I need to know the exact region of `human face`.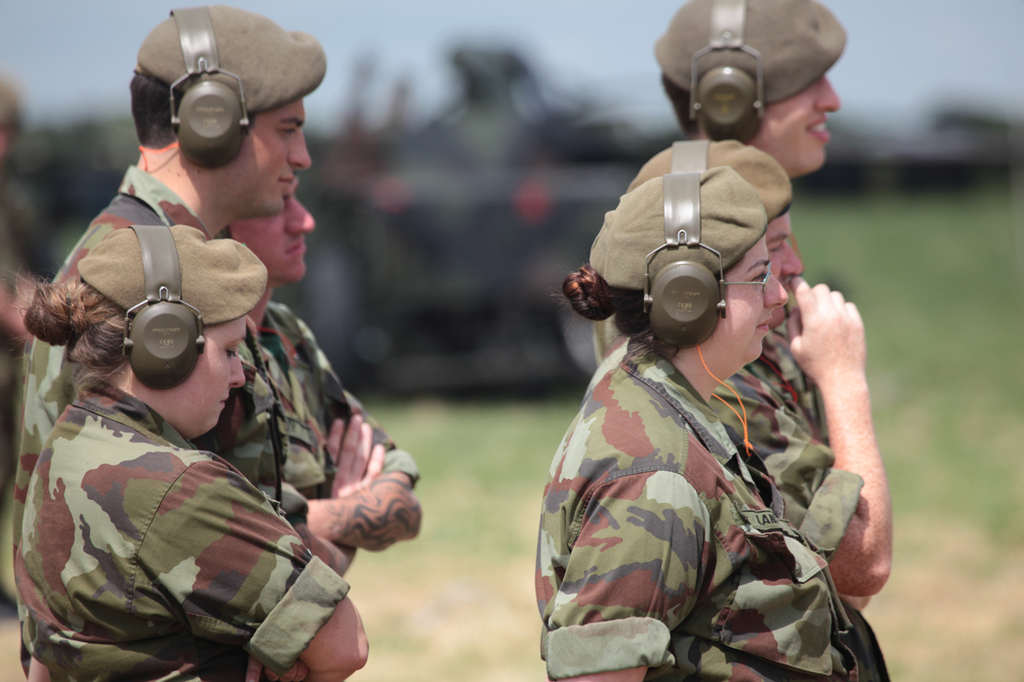
Region: box=[718, 233, 787, 358].
